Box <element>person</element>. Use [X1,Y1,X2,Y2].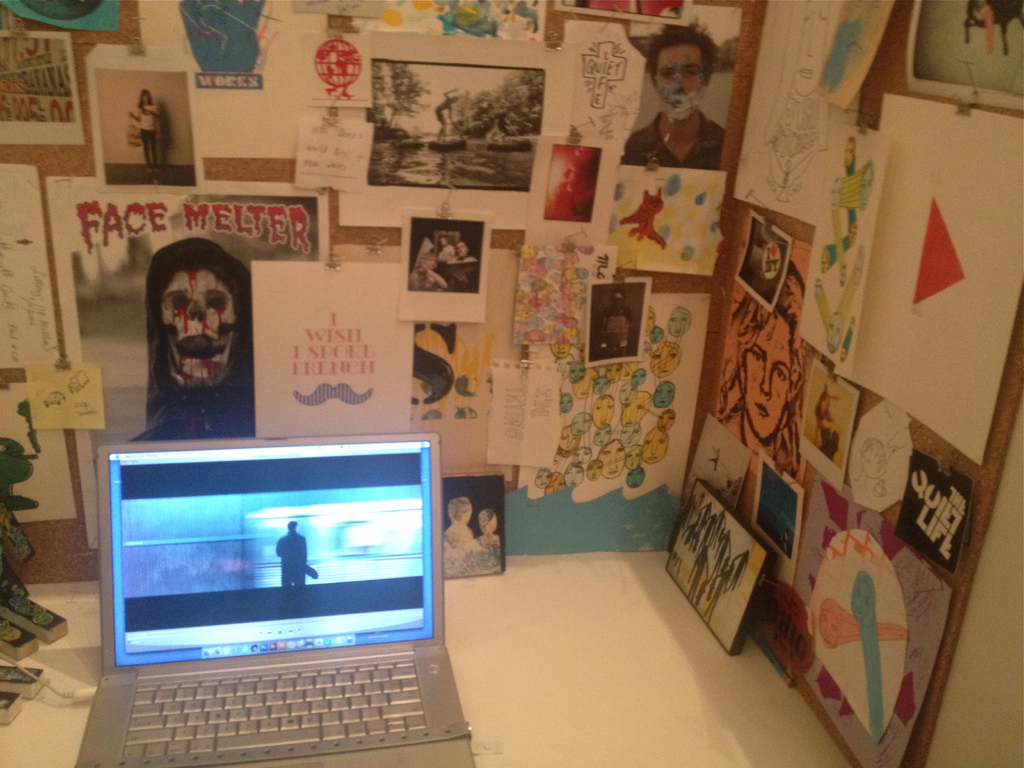
[438,238,459,257].
